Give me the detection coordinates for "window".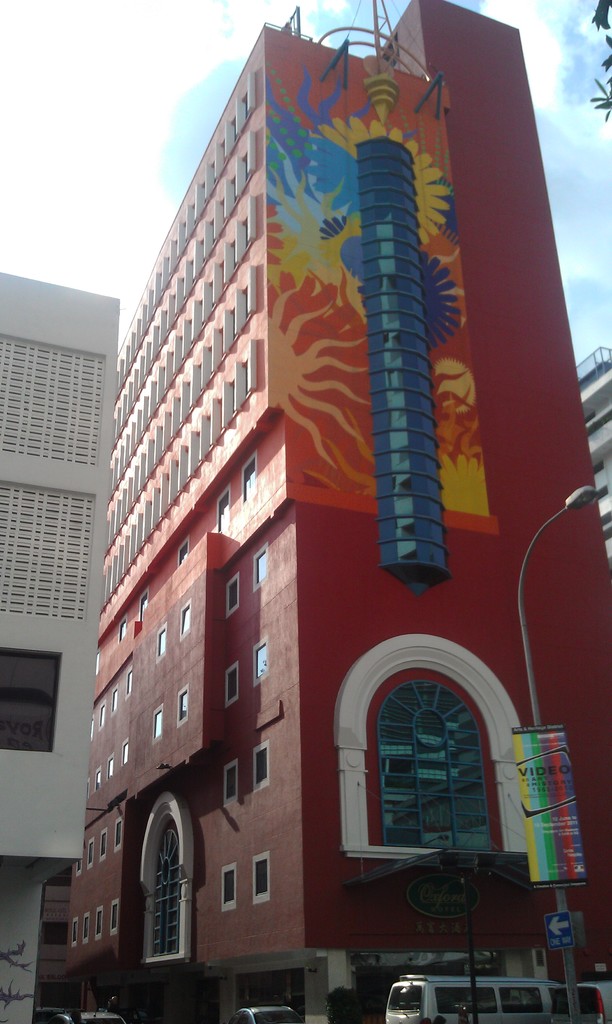
[x1=70, y1=916, x2=80, y2=951].
